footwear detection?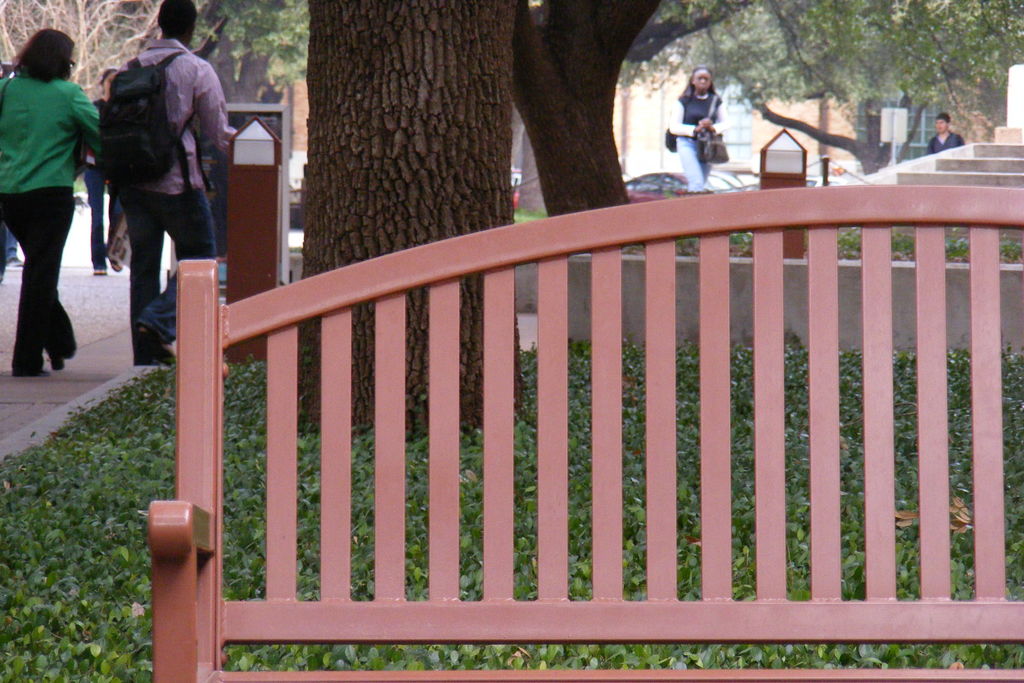
(left=3, top=258, right=27, bottom=272)
